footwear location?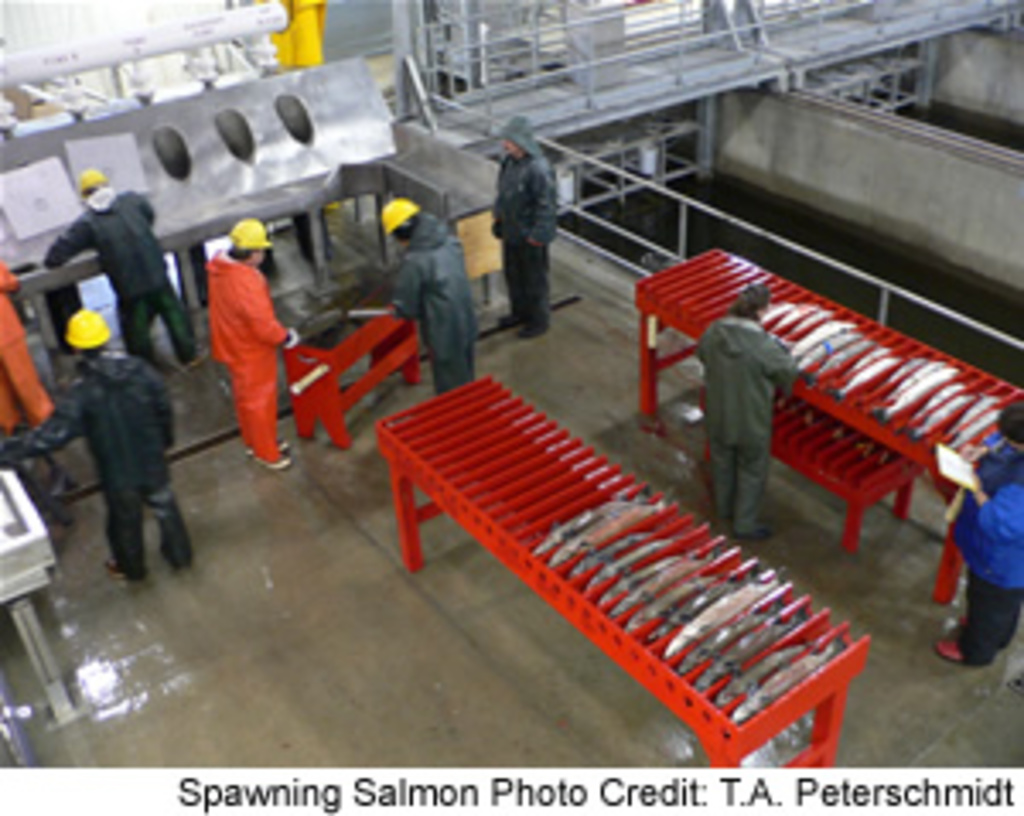
{"x1": 737, "y1": 522, "x2": 758, "y2": 539}
